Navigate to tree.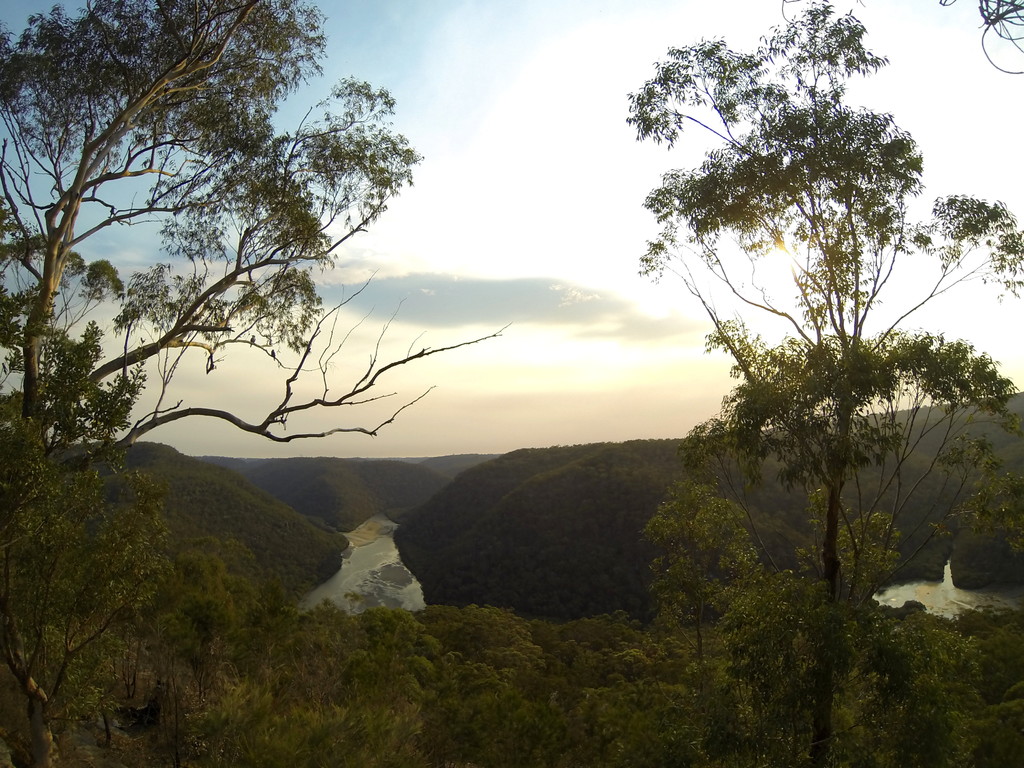
Navigation target: x1=0 y1=1 x2=516 y2=497.
